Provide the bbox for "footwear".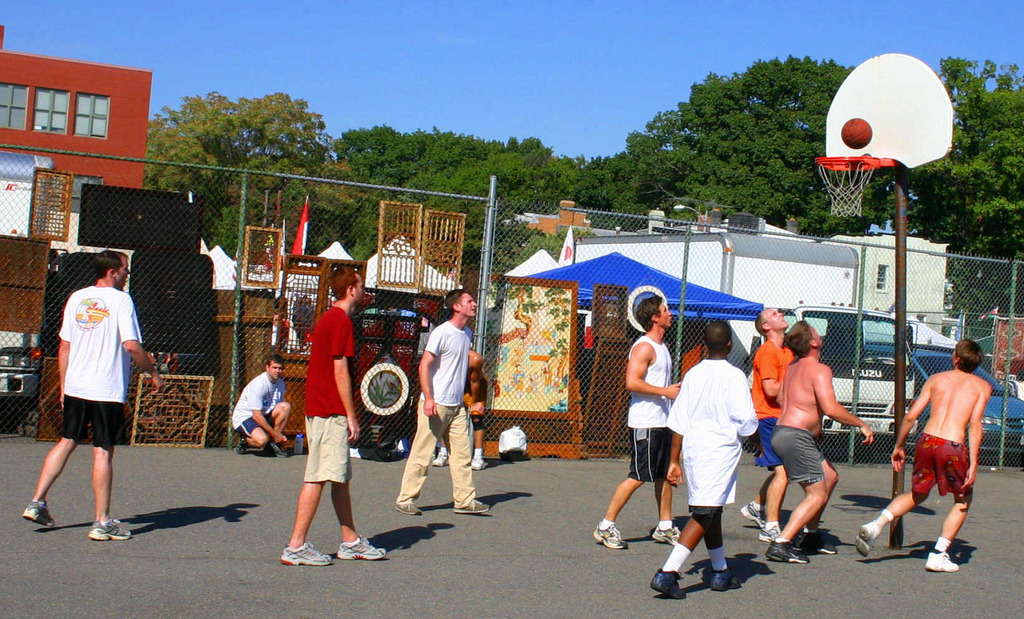
pyautogui.locateOnScreen(236, 439, 249, 456).
